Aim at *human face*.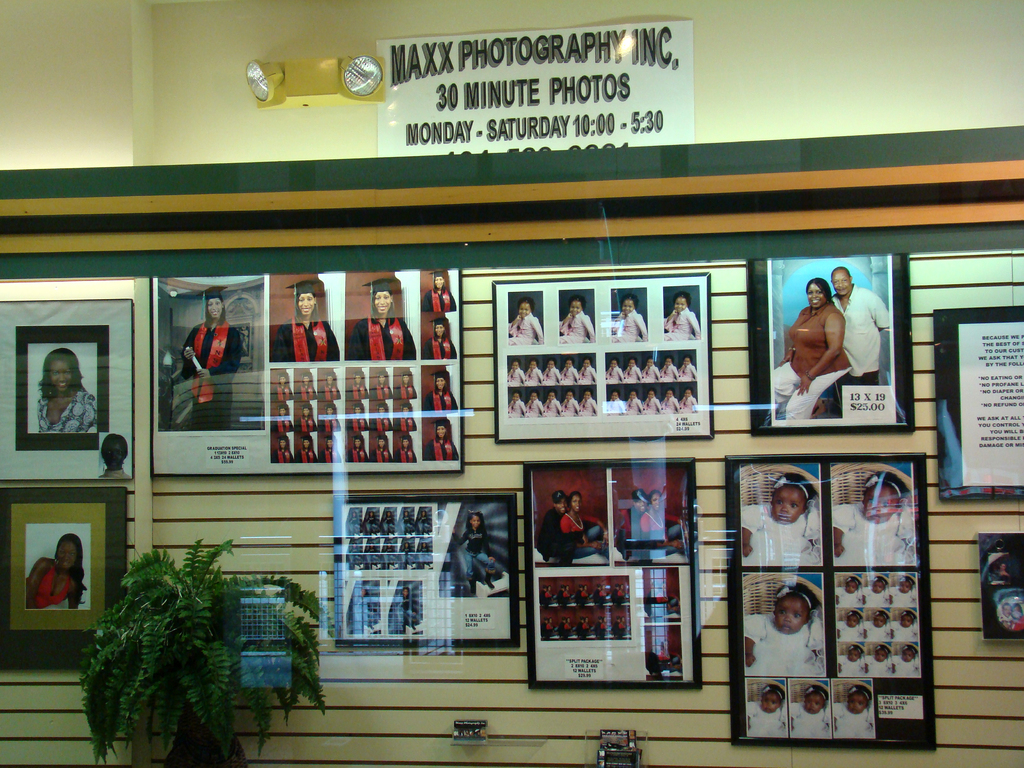
Aimed at (808,284,822,307).
